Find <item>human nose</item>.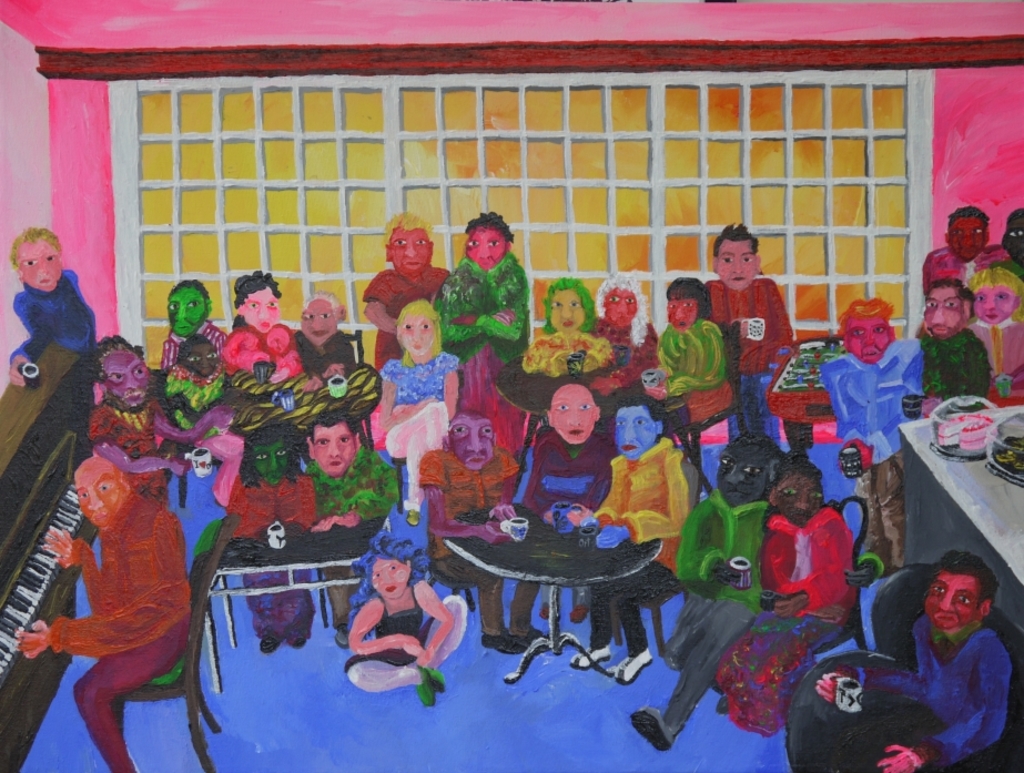
[left=38, top=260, right=51, bottom=276].
